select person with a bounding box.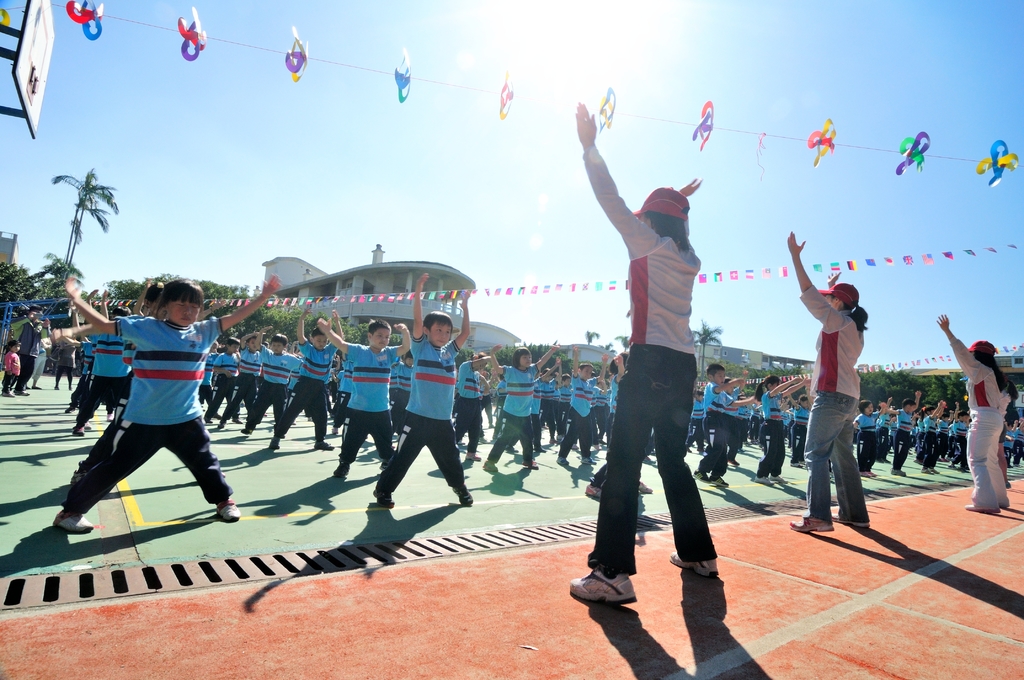
566/97/723/594.
